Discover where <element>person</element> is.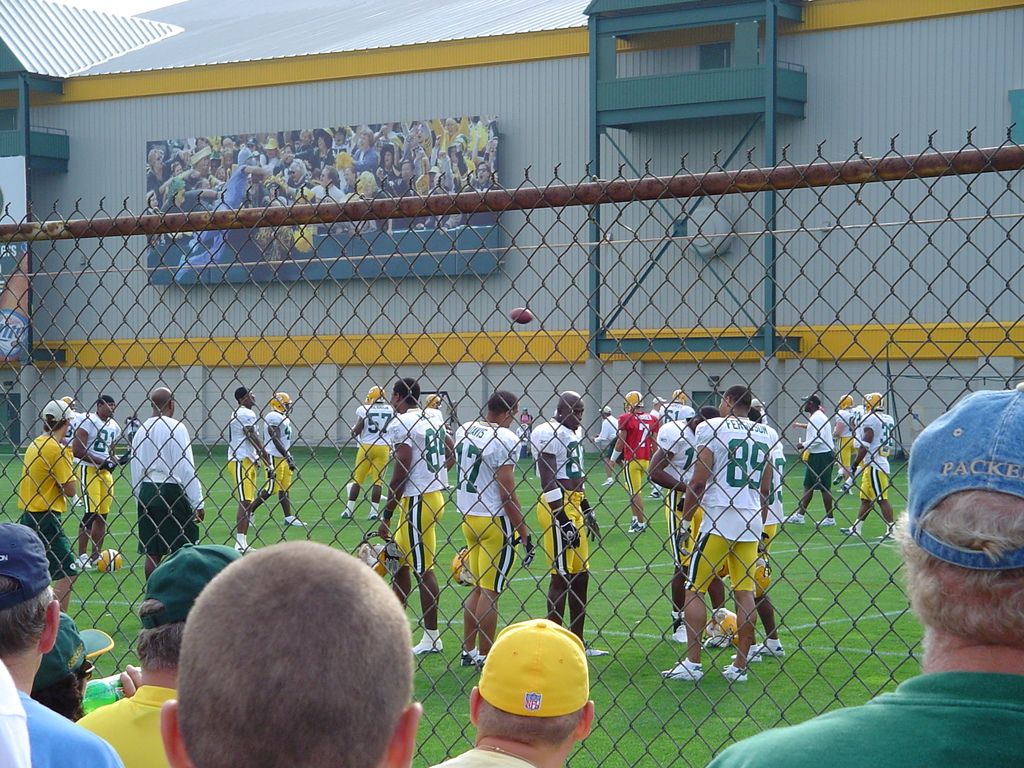
Discovered at (536,395,591,642).
